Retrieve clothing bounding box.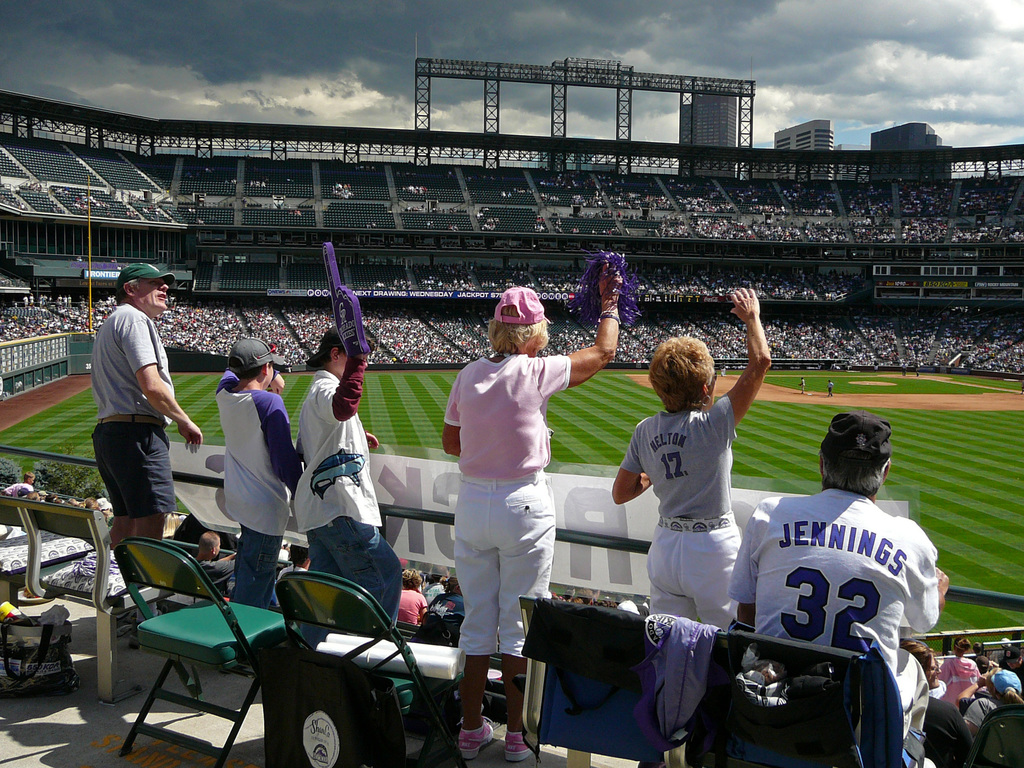
Bounding box: (290, 352, 404, 625).
